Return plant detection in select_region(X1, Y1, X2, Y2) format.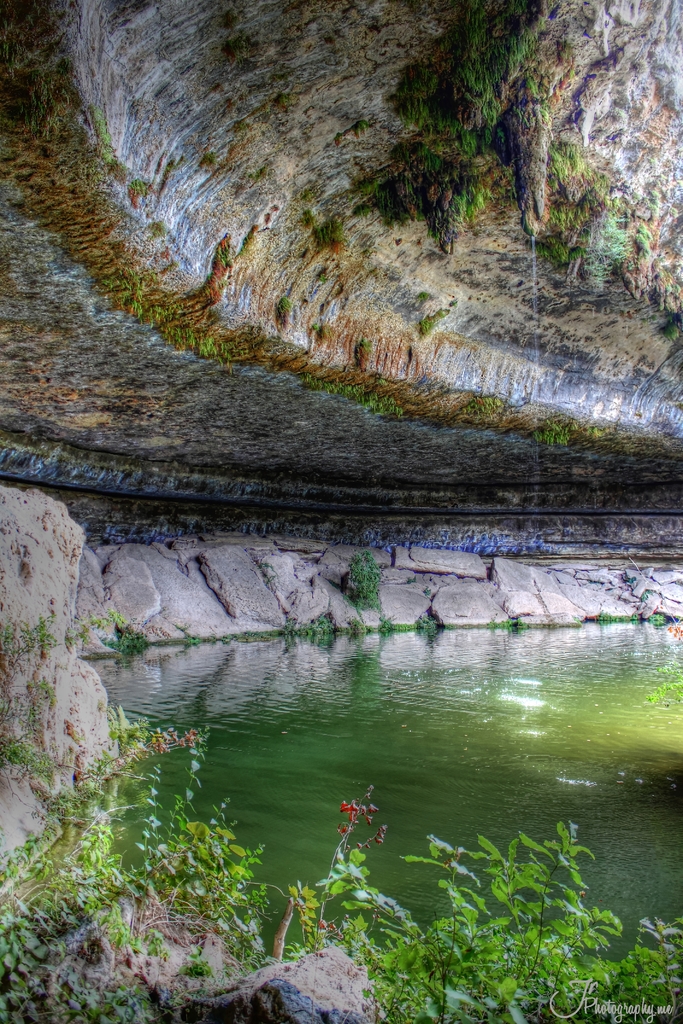
select_region(579, 602, 673, 628).
